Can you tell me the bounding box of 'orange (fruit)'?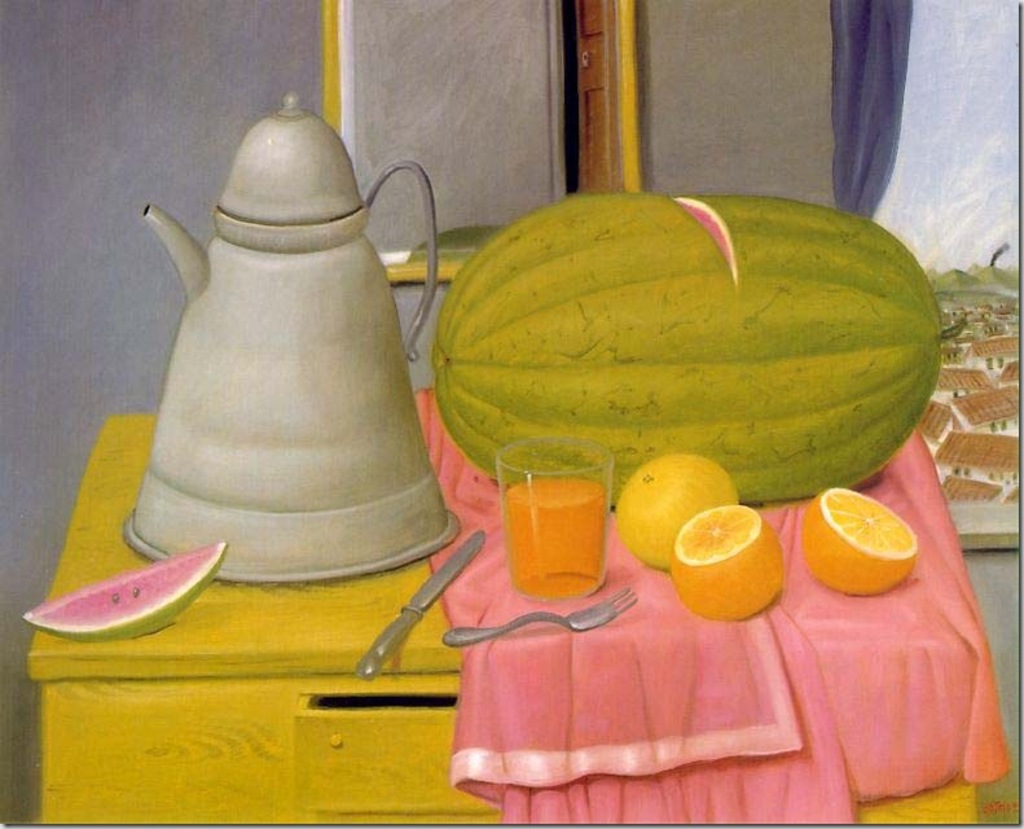
{"x1": 614, "y1": 448, "x2": 733, "y2": 563}.
